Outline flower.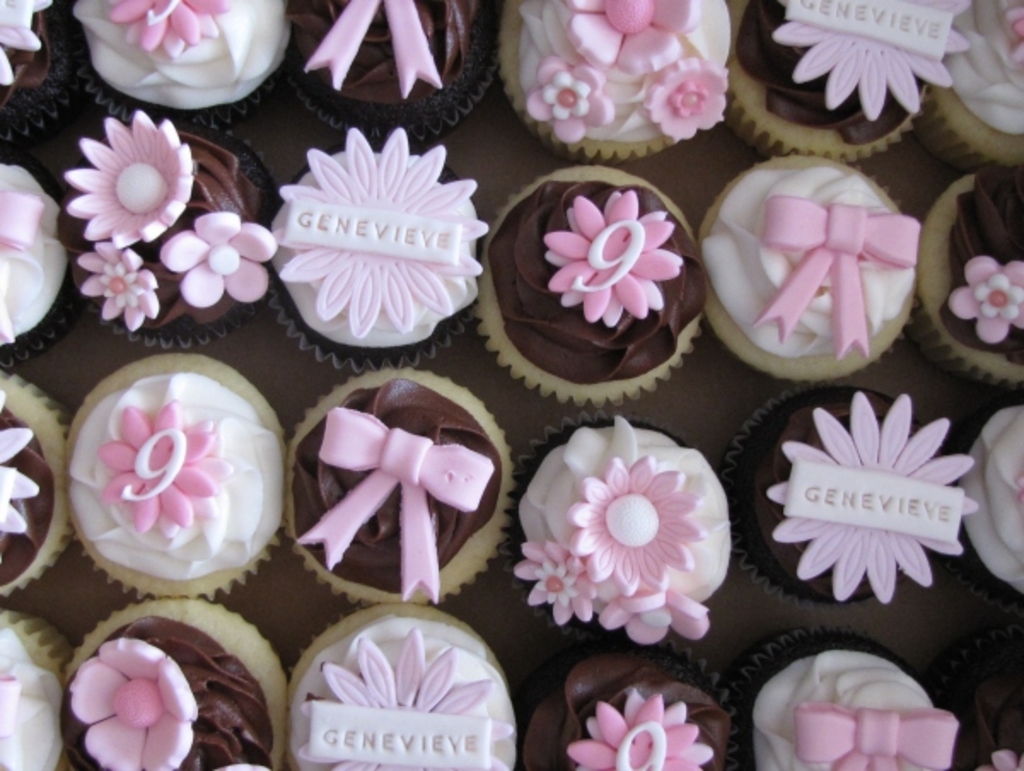
Outline: 560/689/722/769.
